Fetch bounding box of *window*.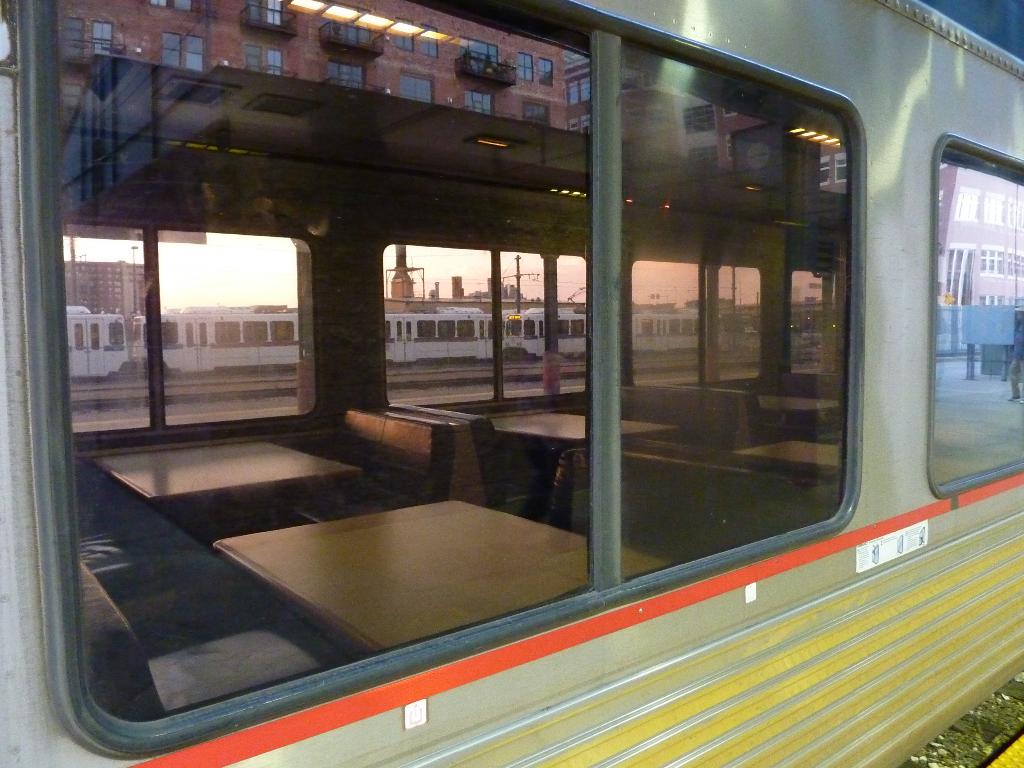
Bbox: {"left": 521, "top": 106, "right": 552, "bottom": 125}.
